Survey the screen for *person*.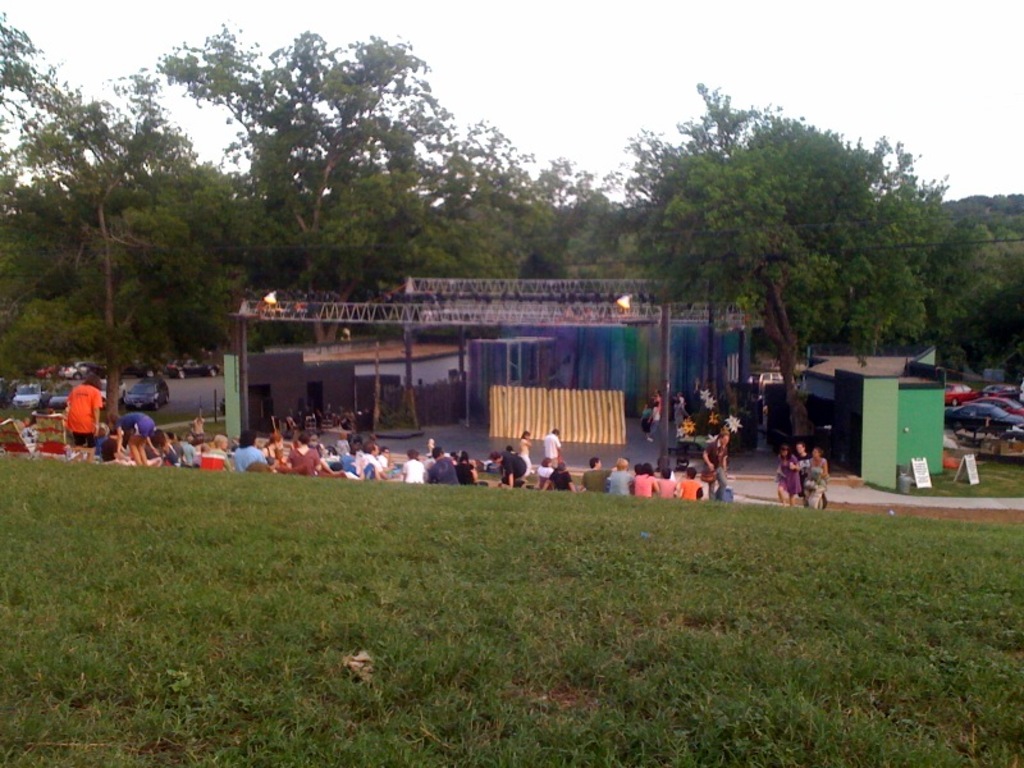
Survey found: box=[402, 449, 429, 489].
